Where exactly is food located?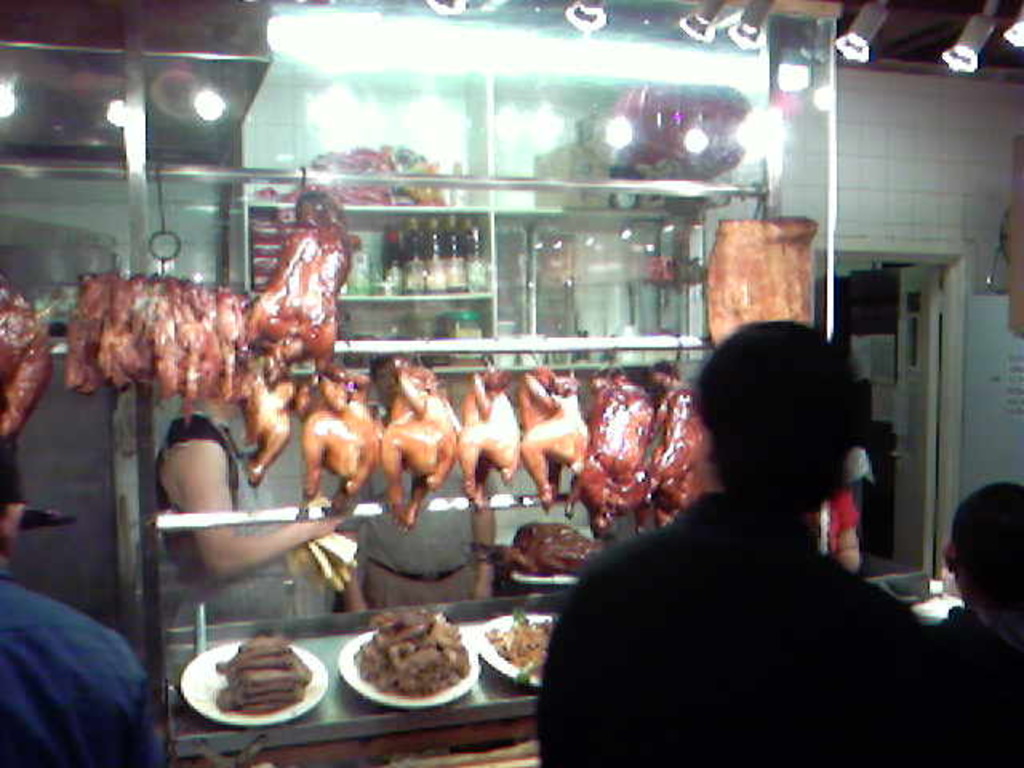
Its bounding box is pyautogui.locateOnScreen(651, 376, 710, 525).
